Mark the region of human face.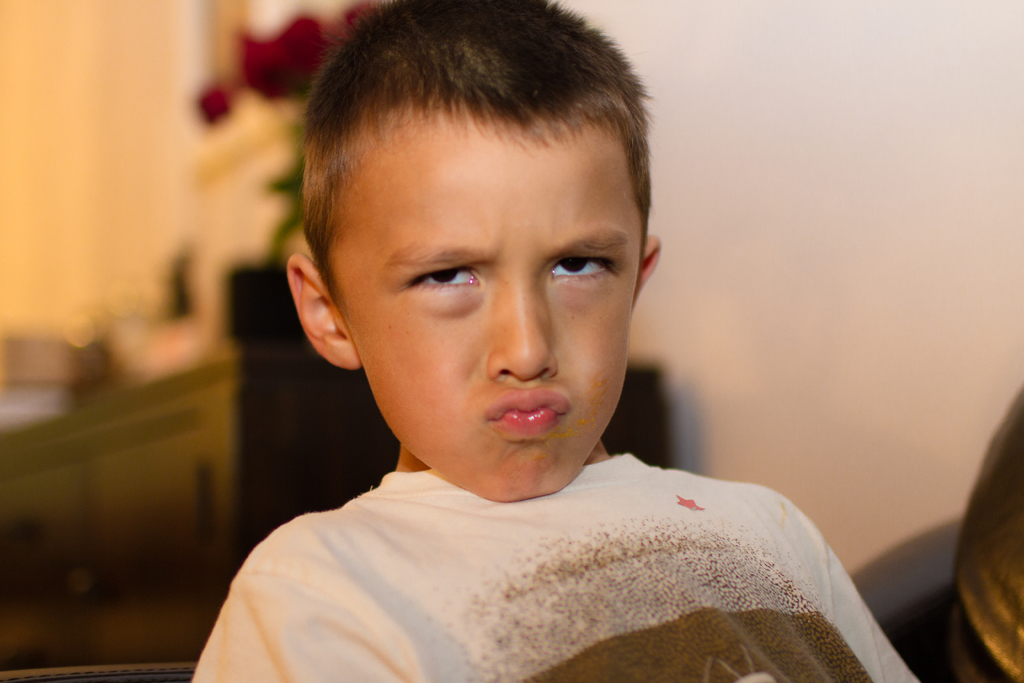
Region: bbox(341, 133, 639, 499).
